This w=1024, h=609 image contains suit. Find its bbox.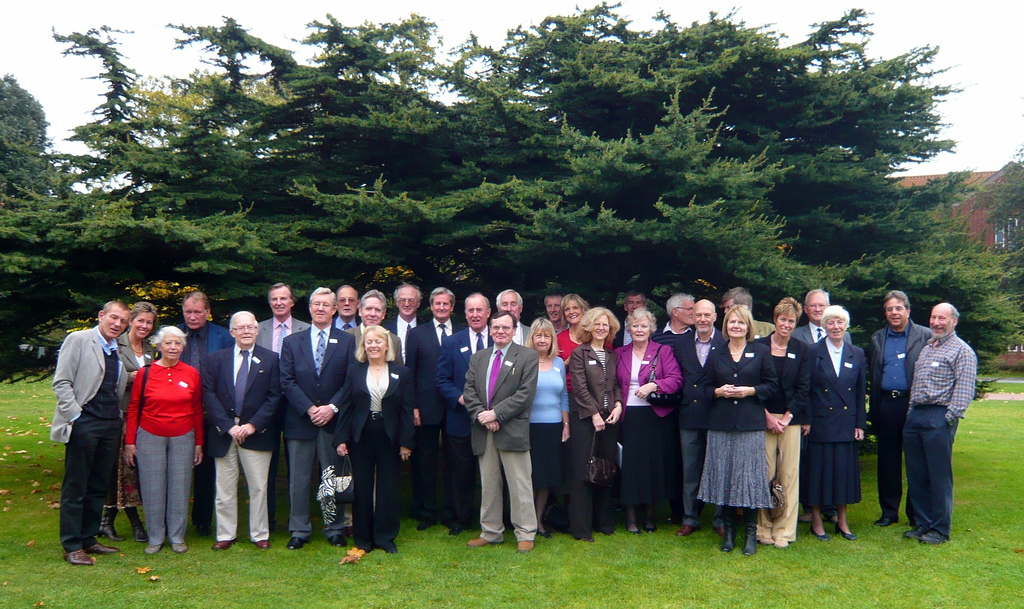
Rect(336, 314, 366, 339).
